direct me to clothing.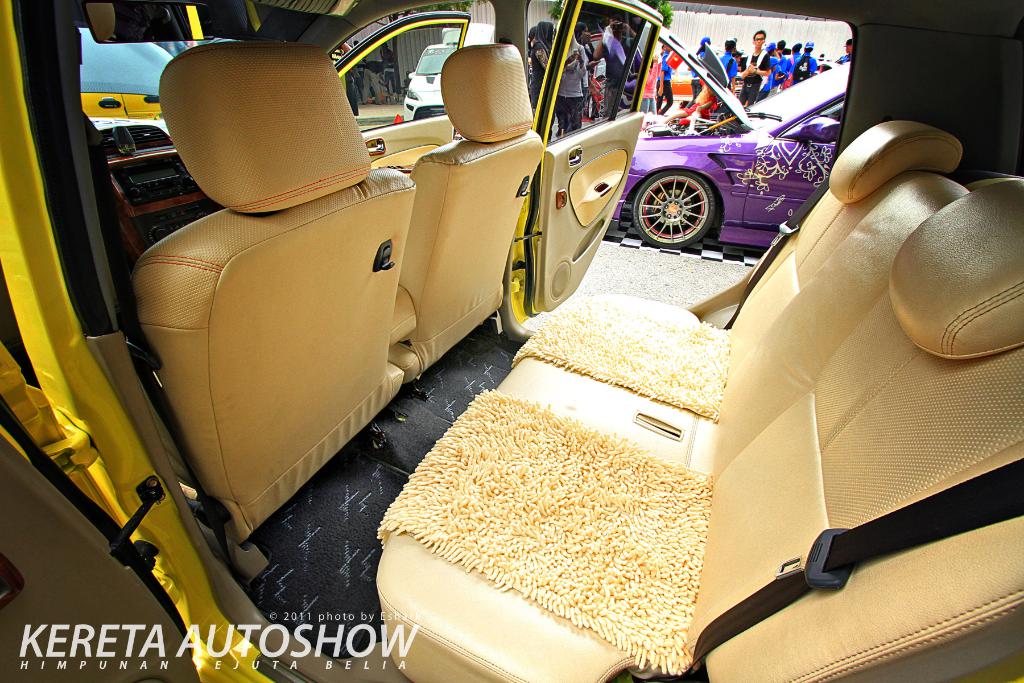
Direction: BBox(362, 64, 383, 106).
